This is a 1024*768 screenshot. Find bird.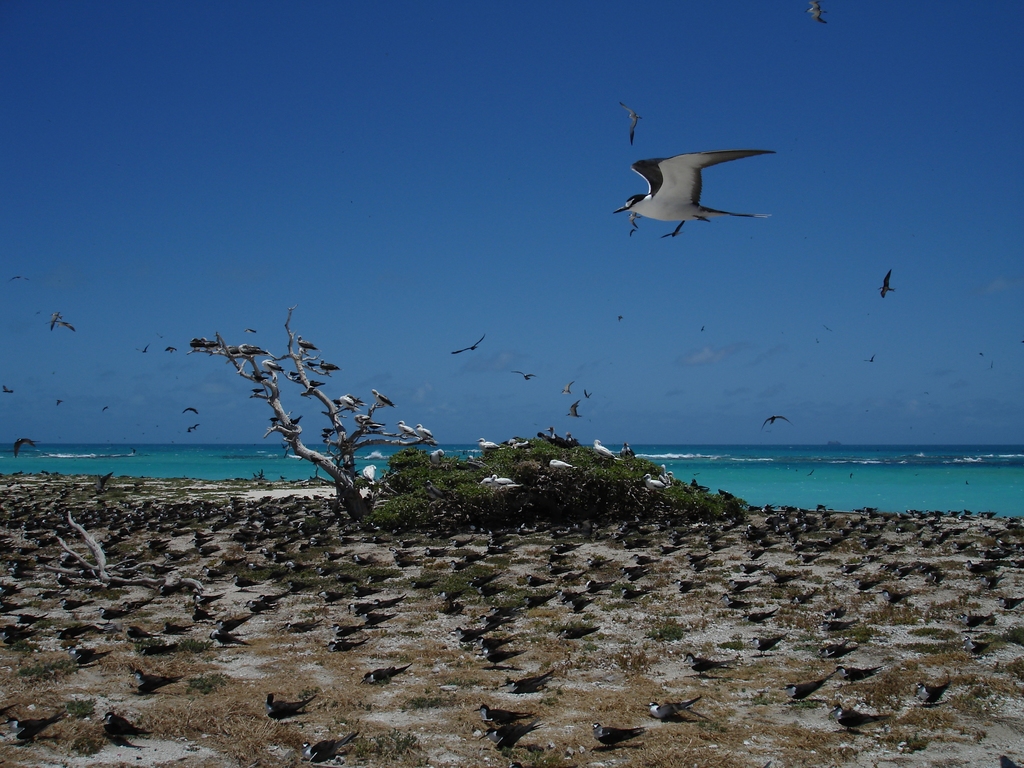
Bounding box: crop(106, 580, 133, 592).
